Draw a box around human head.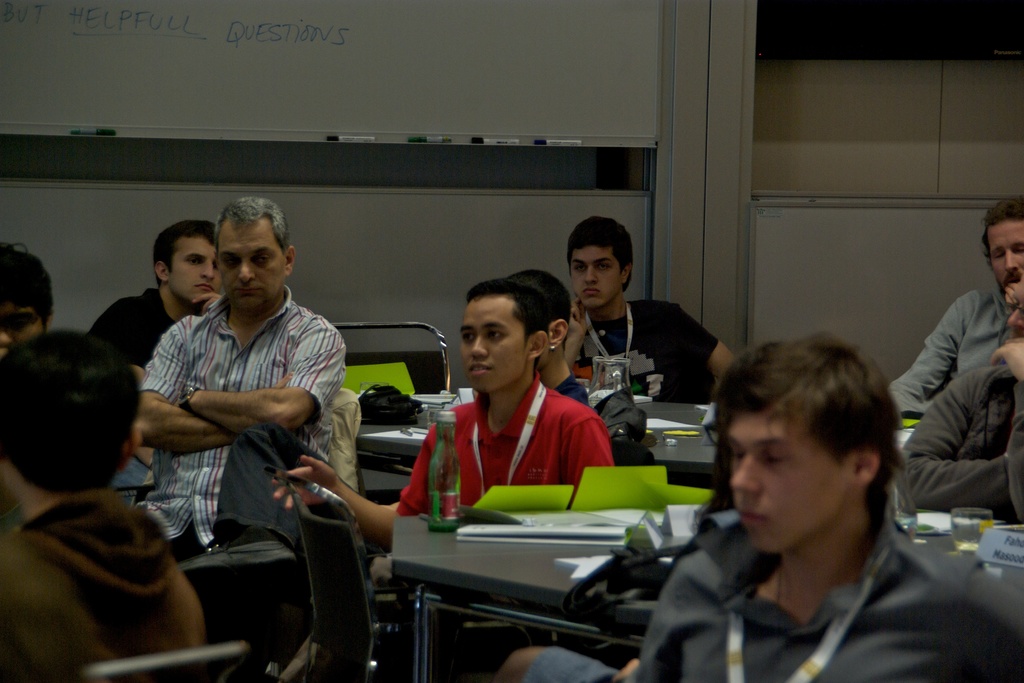
left=212, top=199, right=295, bottom=315.
